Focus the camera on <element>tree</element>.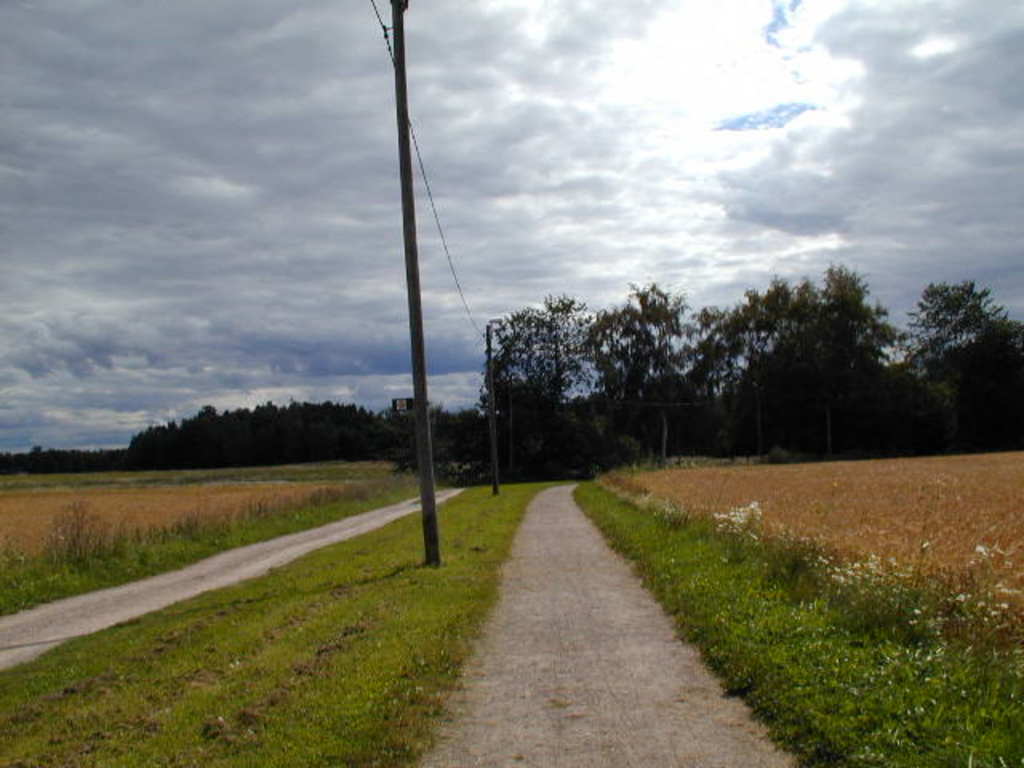
Focus region: detection(342, 403, 368, 453).
